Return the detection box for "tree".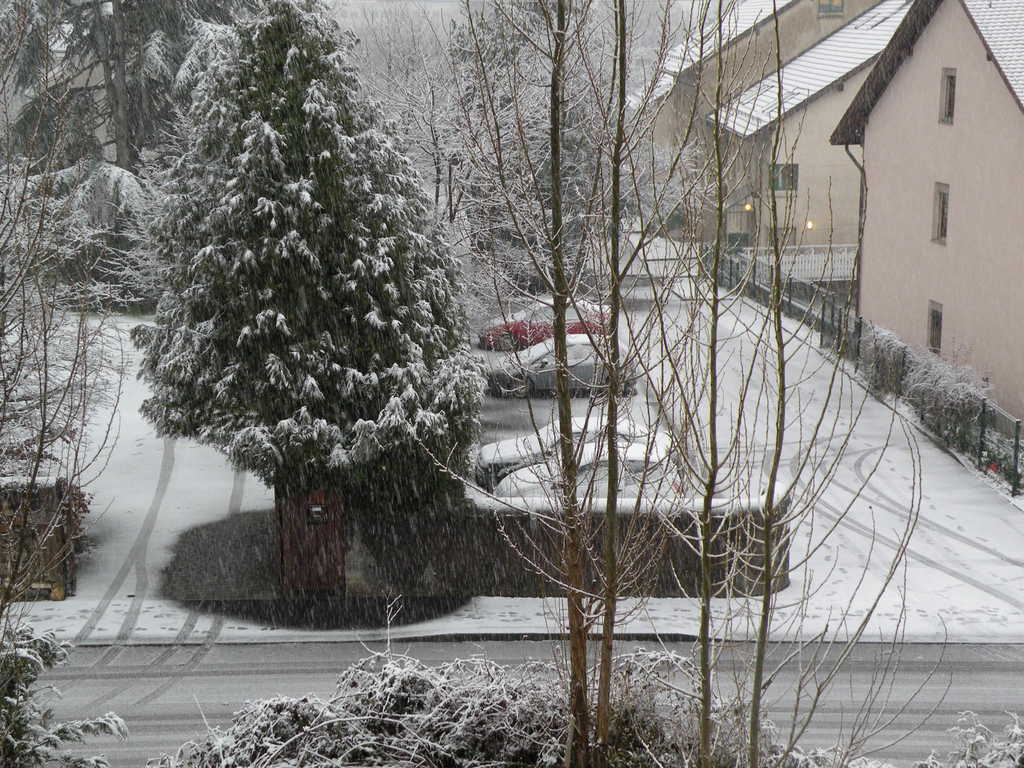
(35, 0, 254, 319).
